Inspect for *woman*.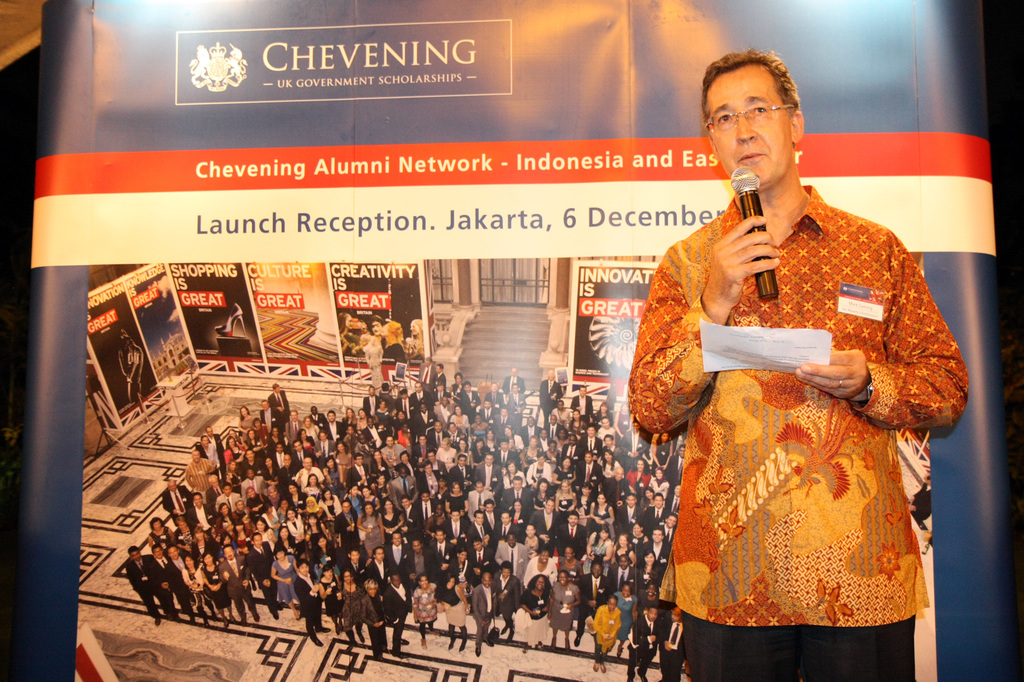
Inspection: {"x1": 625, "y1": 457, "x2": 650, "y2": 499}.
